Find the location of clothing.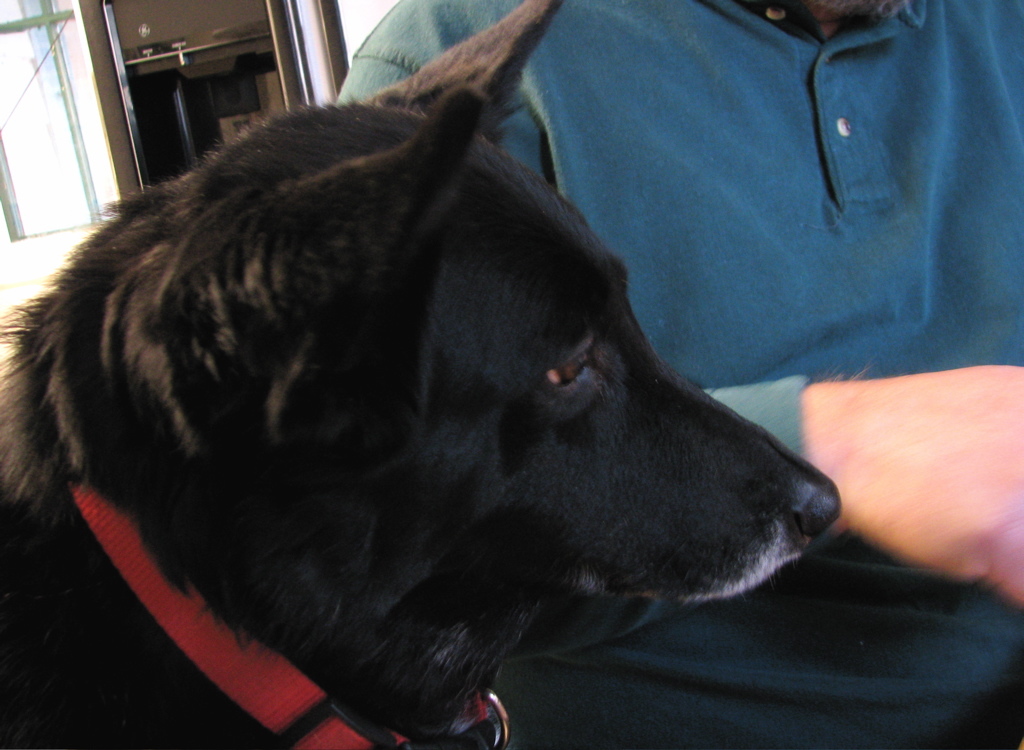
Location: select_region(336, 0, 1023, 749).
